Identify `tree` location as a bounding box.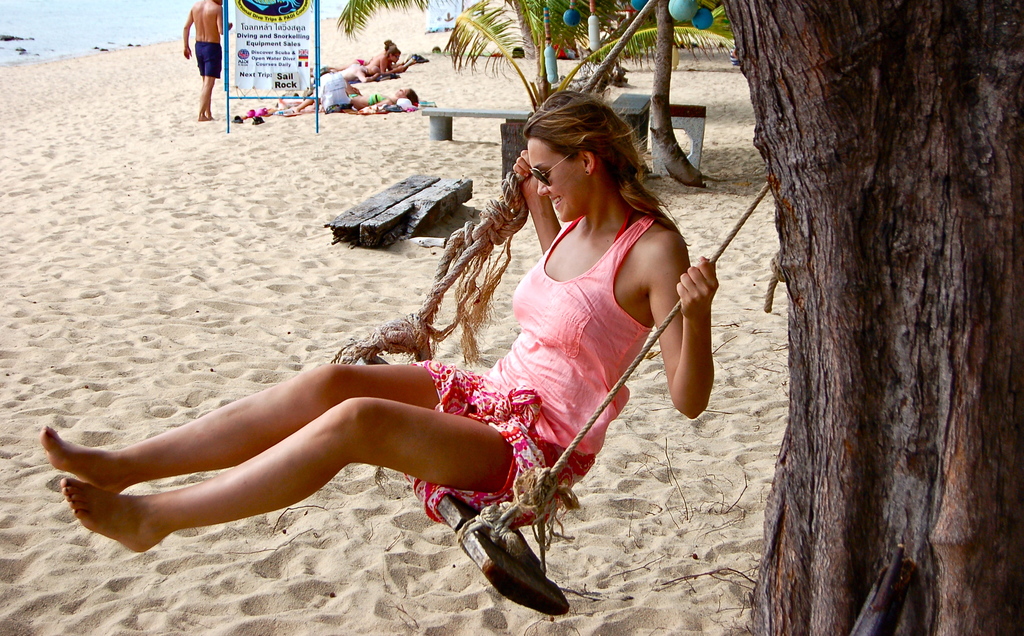
{"left": 328, "top": 10, "right": 785, "bottom": 206}.
